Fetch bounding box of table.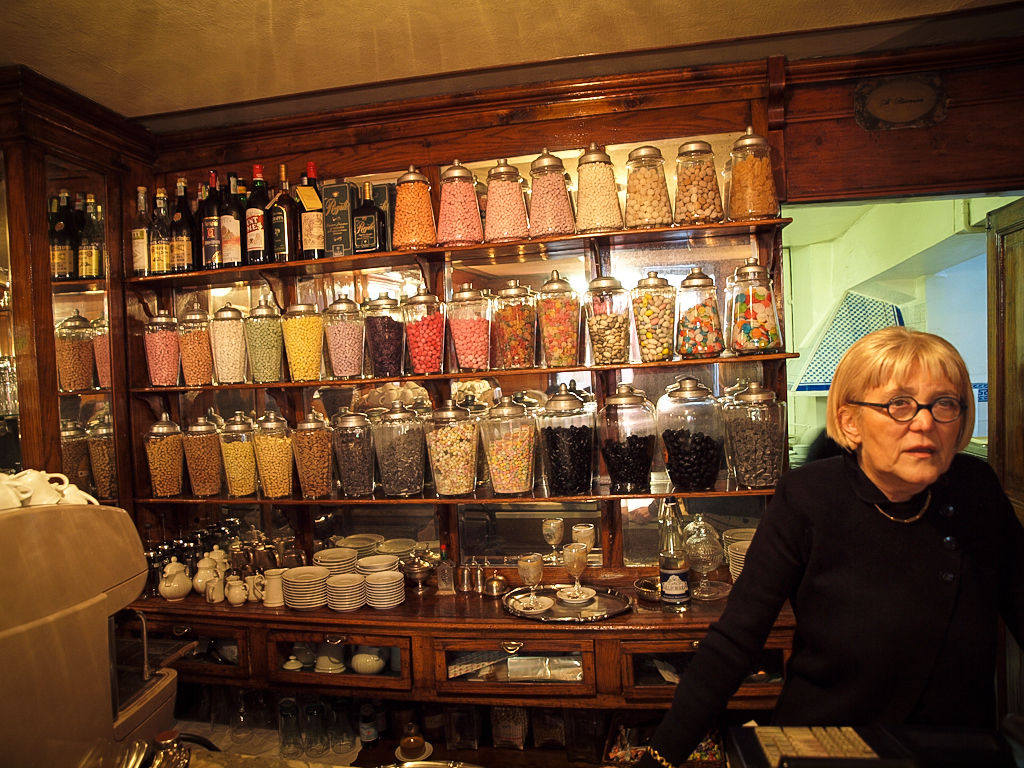
Bbox: <region>150, 511, 858, 756</region>.
